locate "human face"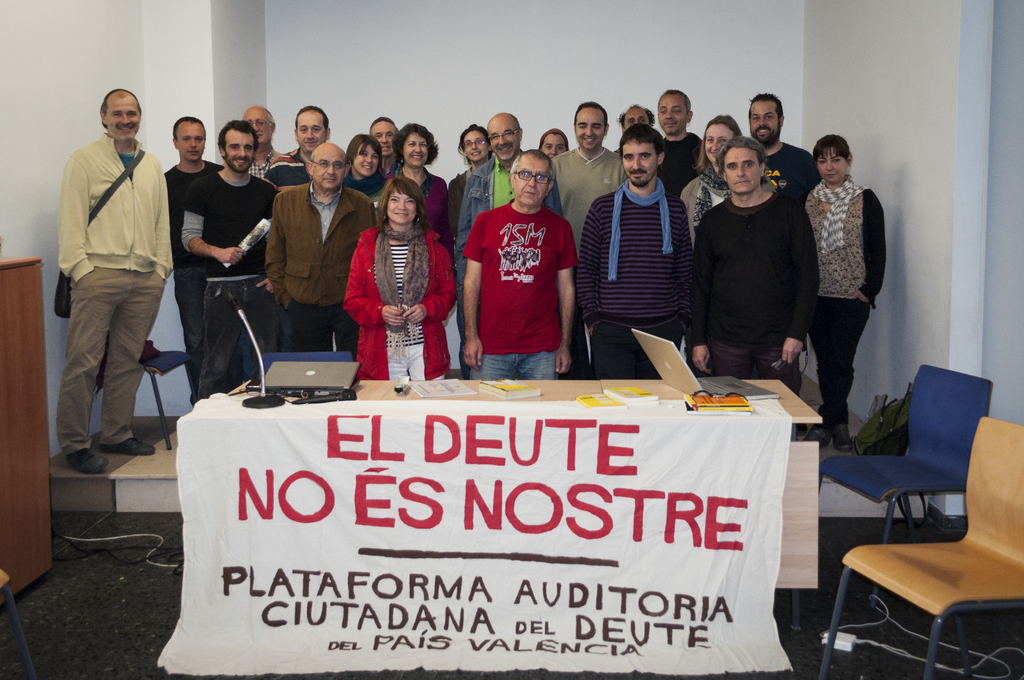
x1=370, y1=120, x2=396, y2=156
